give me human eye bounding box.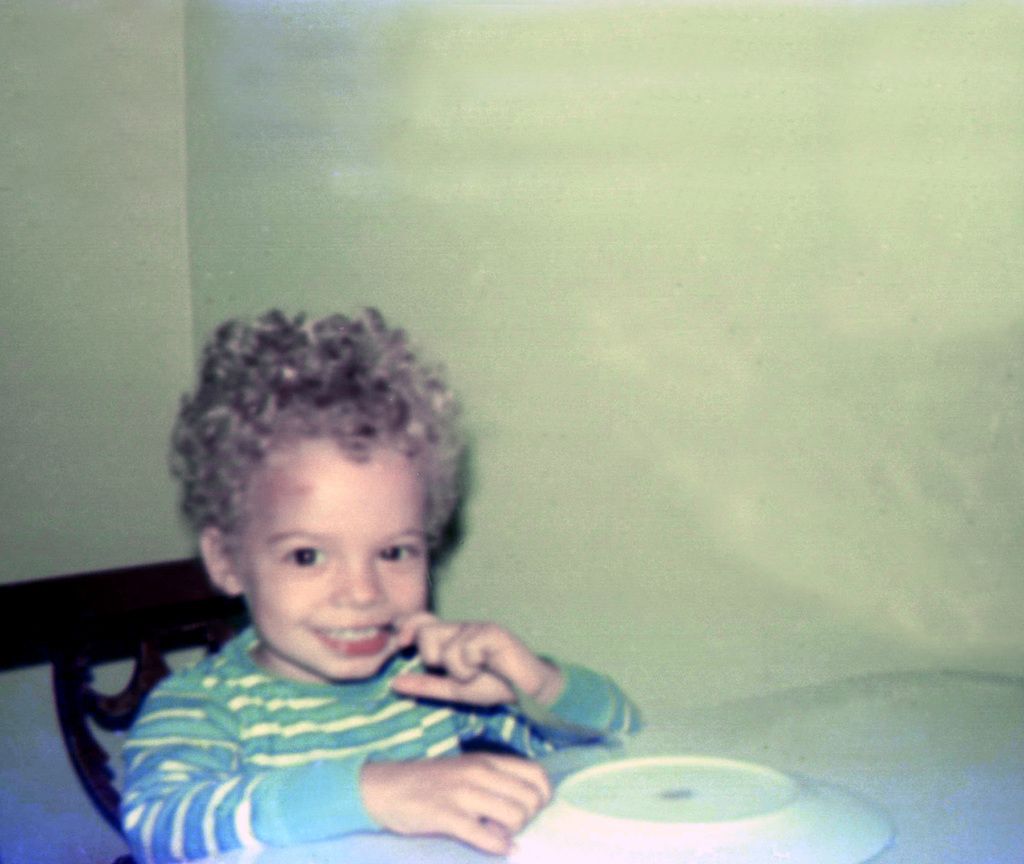
Rect(277, 539, 332, 575).
